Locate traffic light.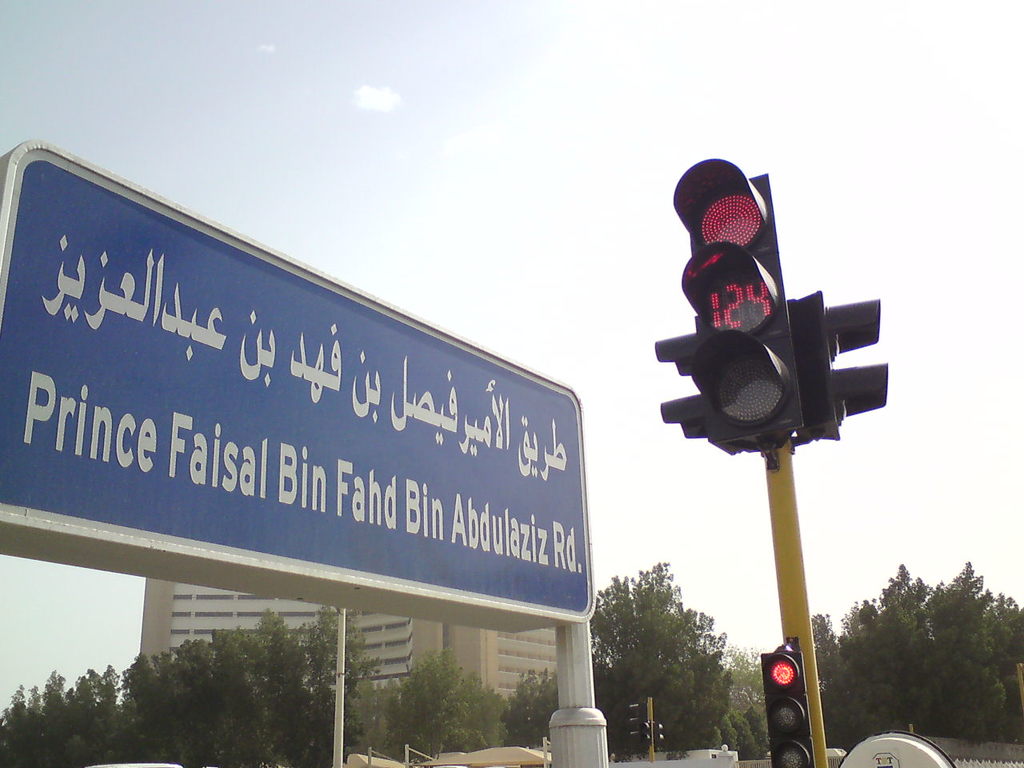
Bounding box: 630:702:666:746.
